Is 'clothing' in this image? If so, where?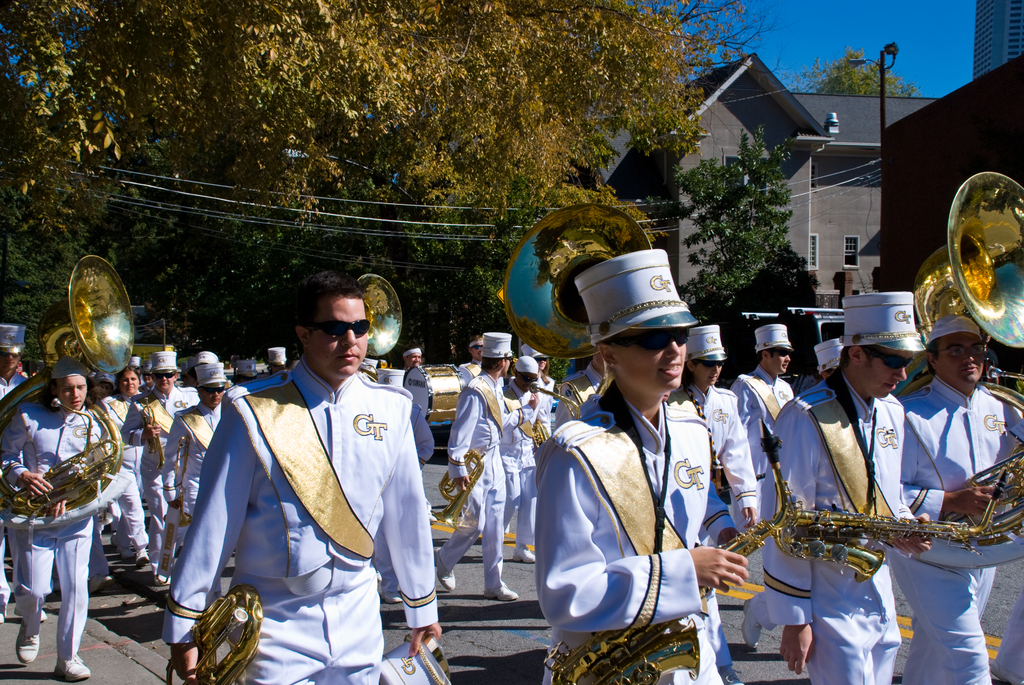
Yes, at (760,367,918,684).
